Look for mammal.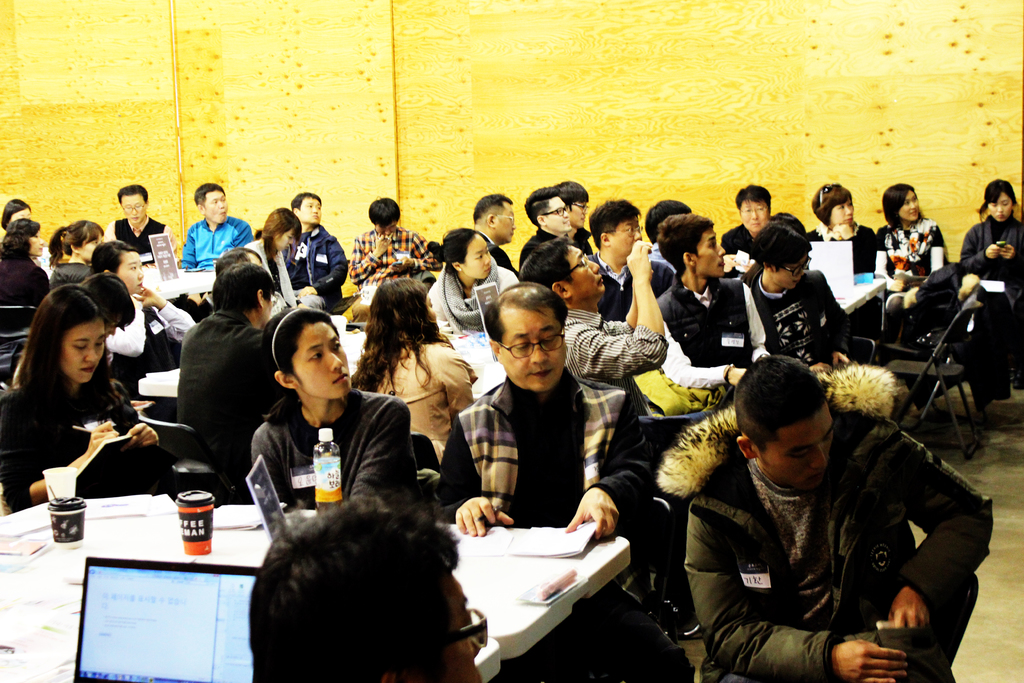
Found: bbox(525, 230, 713, 631).
